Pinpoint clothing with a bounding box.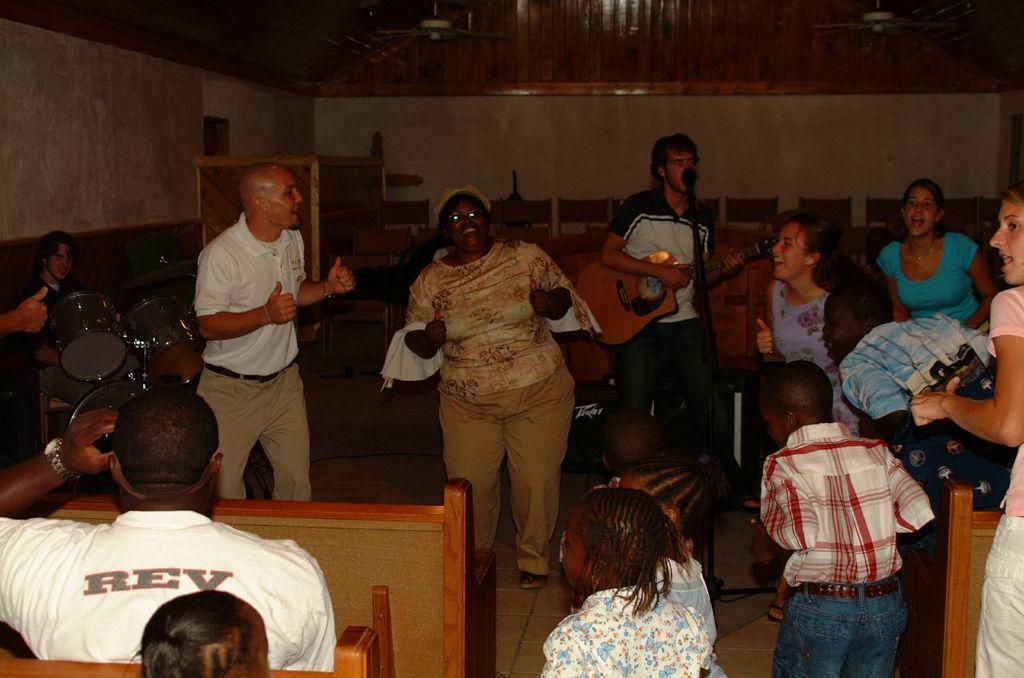
crop(537, 584, 714, 677).
